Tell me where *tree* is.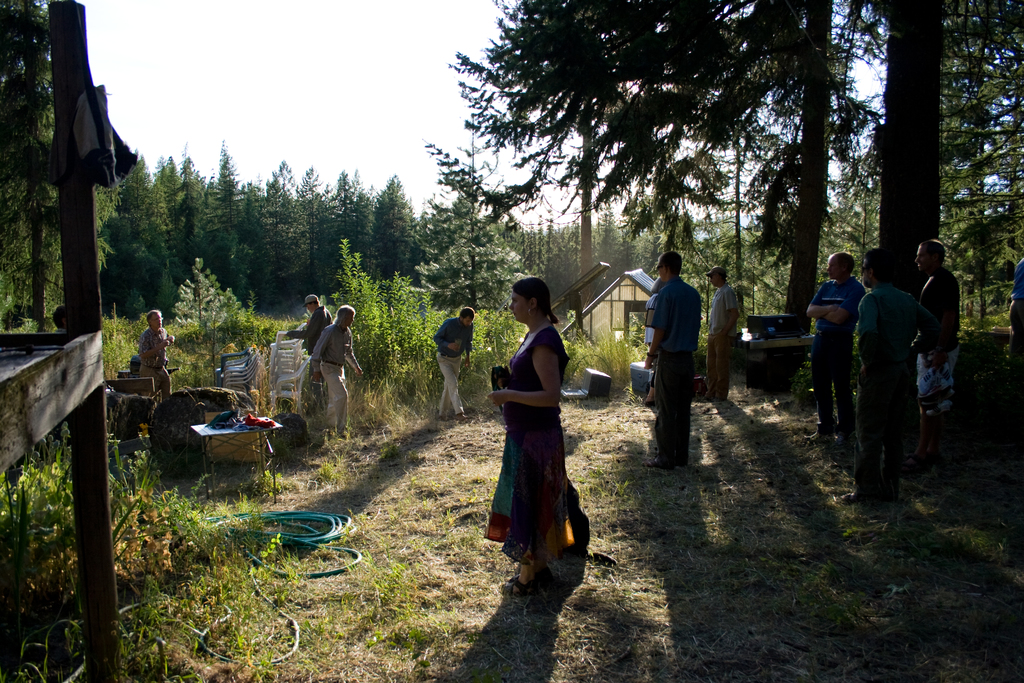
*tree* is at left=608, top=210, right=624, bottom=275.
